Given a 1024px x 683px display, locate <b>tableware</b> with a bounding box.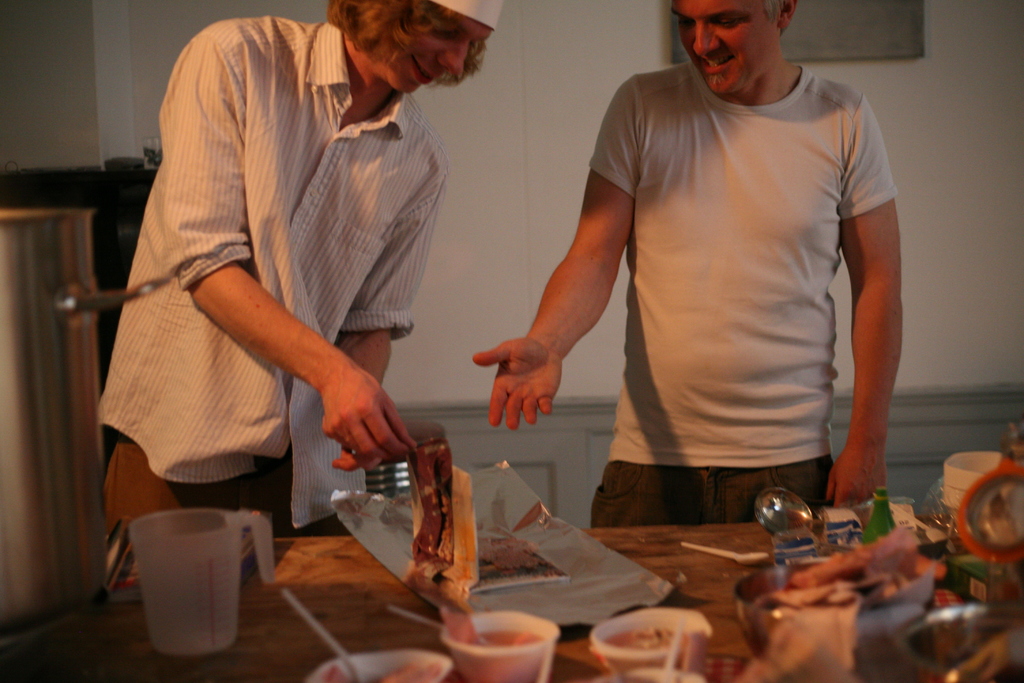
Located: {"x1": 442, "y1": 604, "x2": 561, "y2": 682}.
